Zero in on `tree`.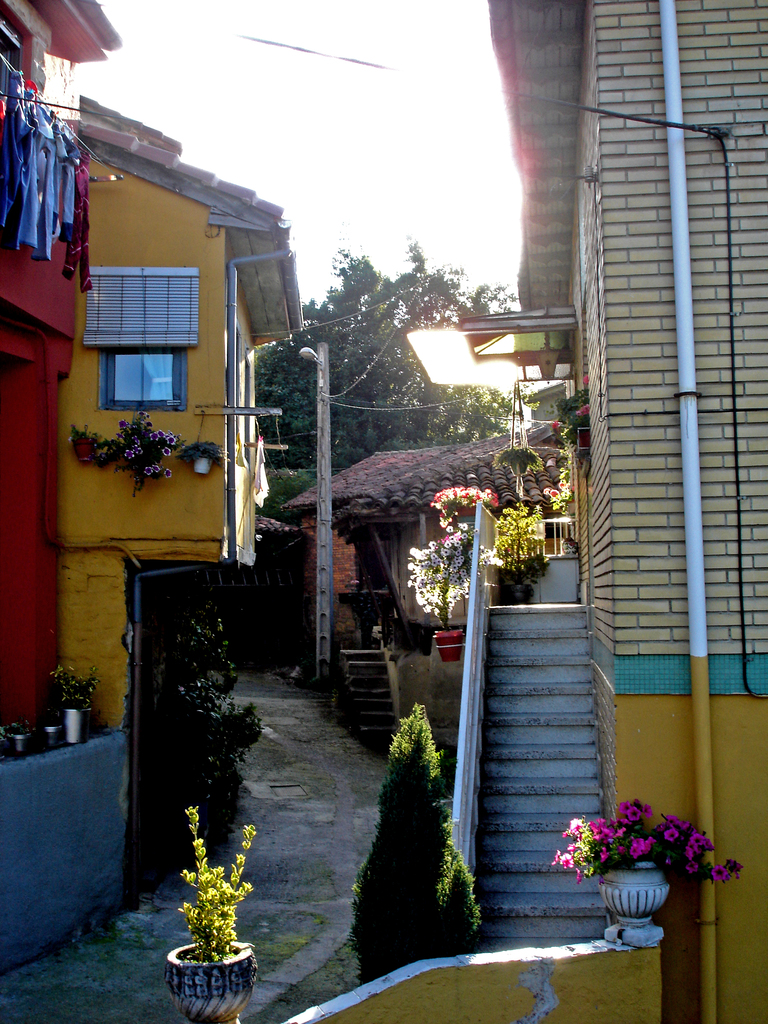
Zeroed in: box=[355, 683, 484, 959].
